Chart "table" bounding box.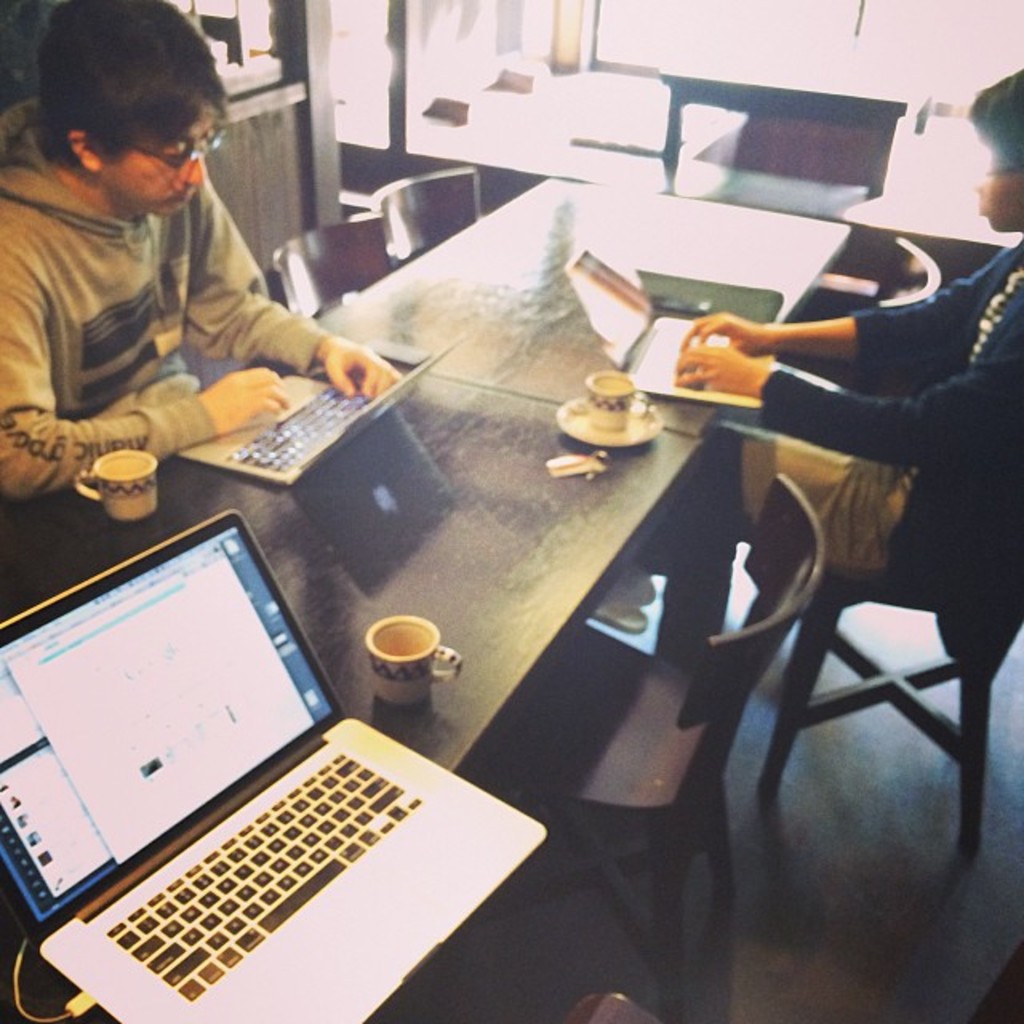
Charted: region(3, 312, 765, 1022).
